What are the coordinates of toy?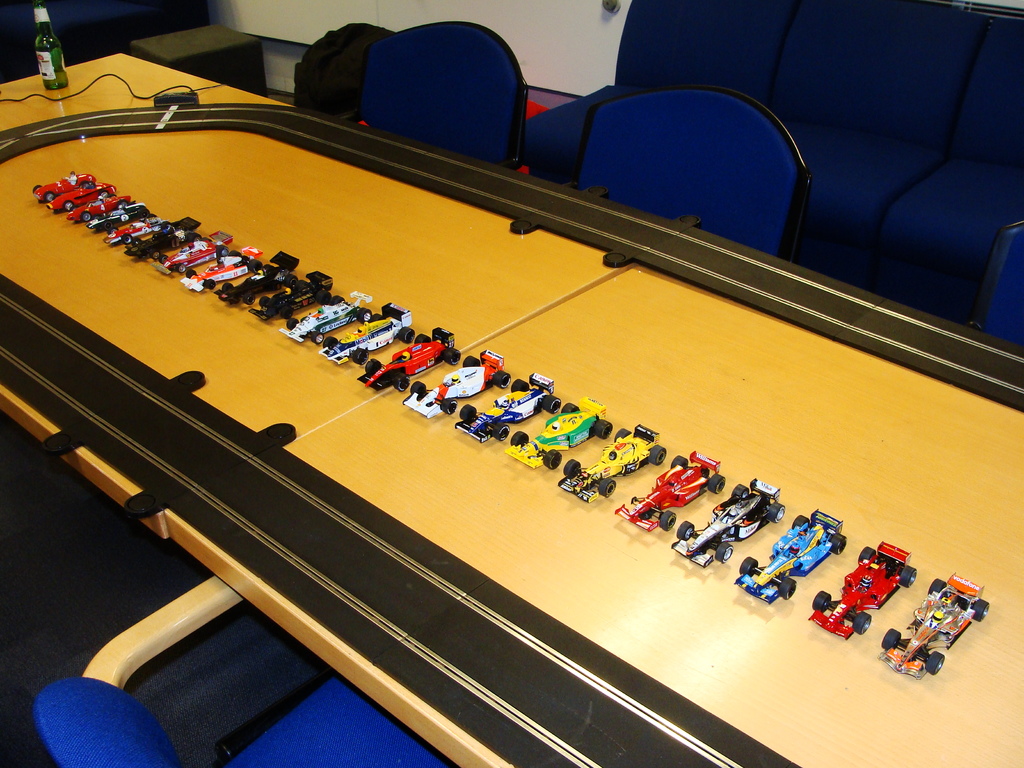
{"left": 246, "top": 269, "right": 332, "bottom": 322}.
